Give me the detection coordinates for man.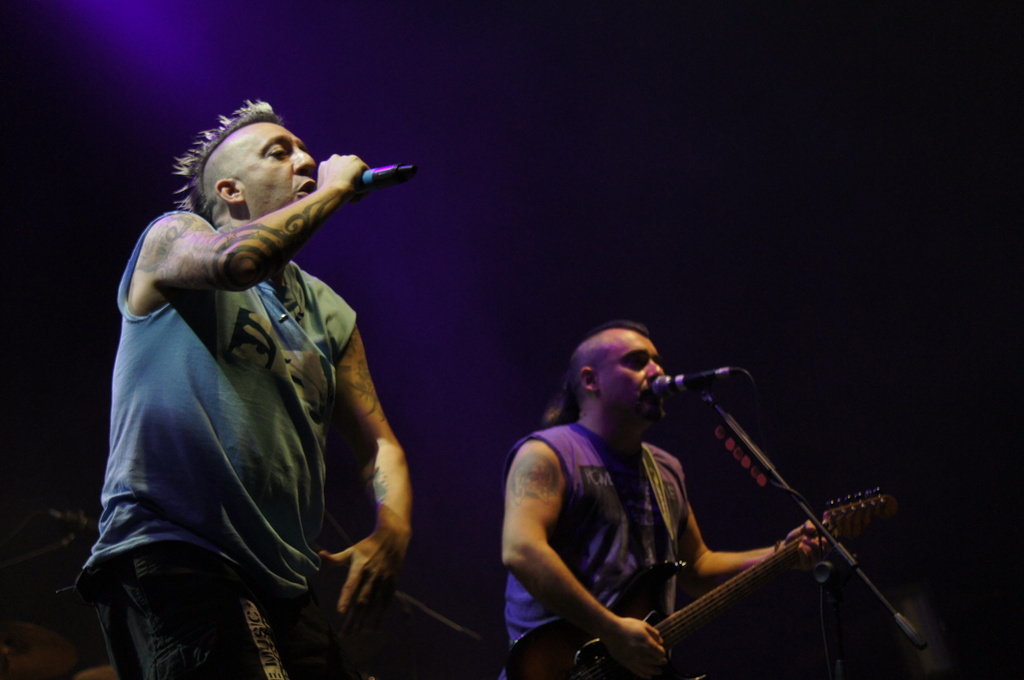
{"x1": 496, "y1": 314, "x2": 828, "y2": 679}.
